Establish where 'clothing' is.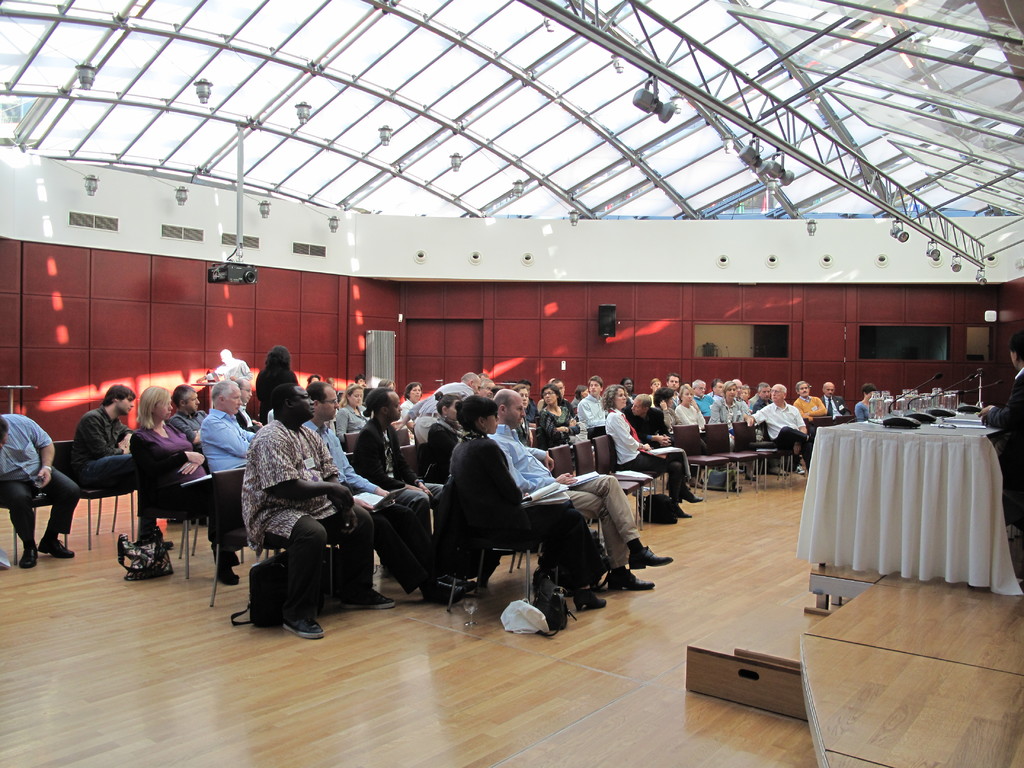
Established at crop(396, 400, 412, 419).
